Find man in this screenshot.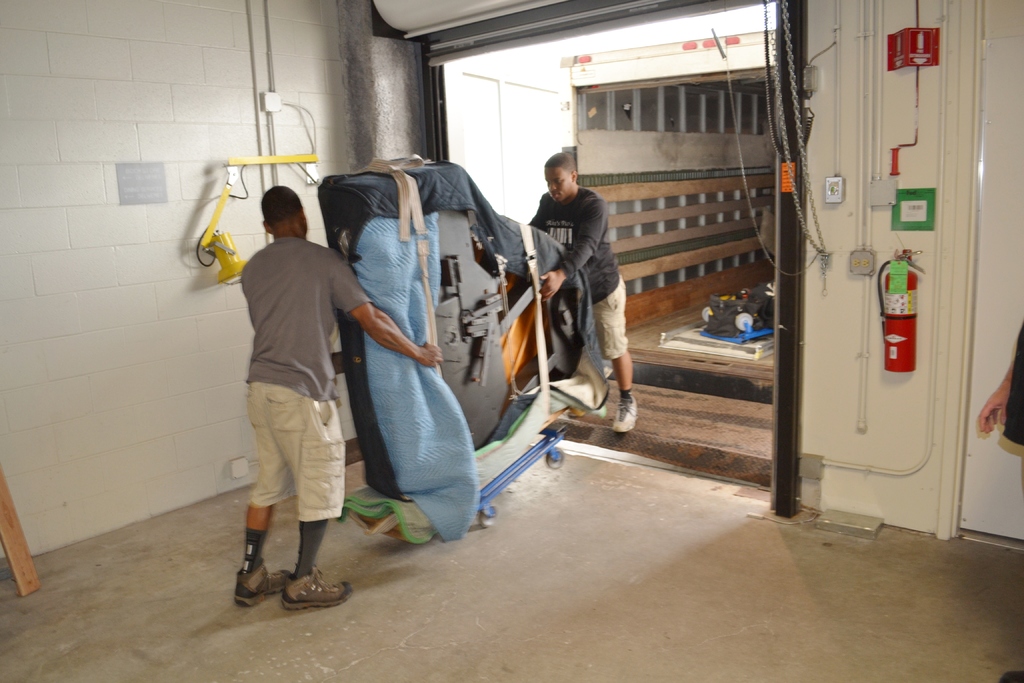
The bounding box for man is 529 149 642 436.
